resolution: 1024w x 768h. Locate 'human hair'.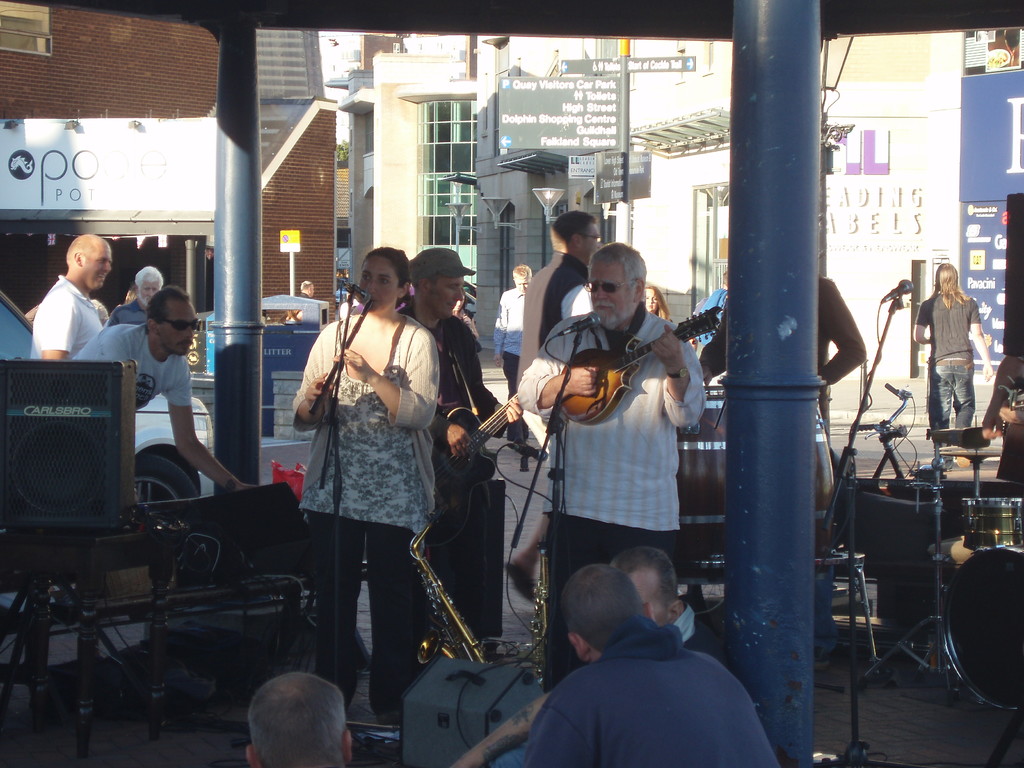
detection(360, 244, 412, 312).
